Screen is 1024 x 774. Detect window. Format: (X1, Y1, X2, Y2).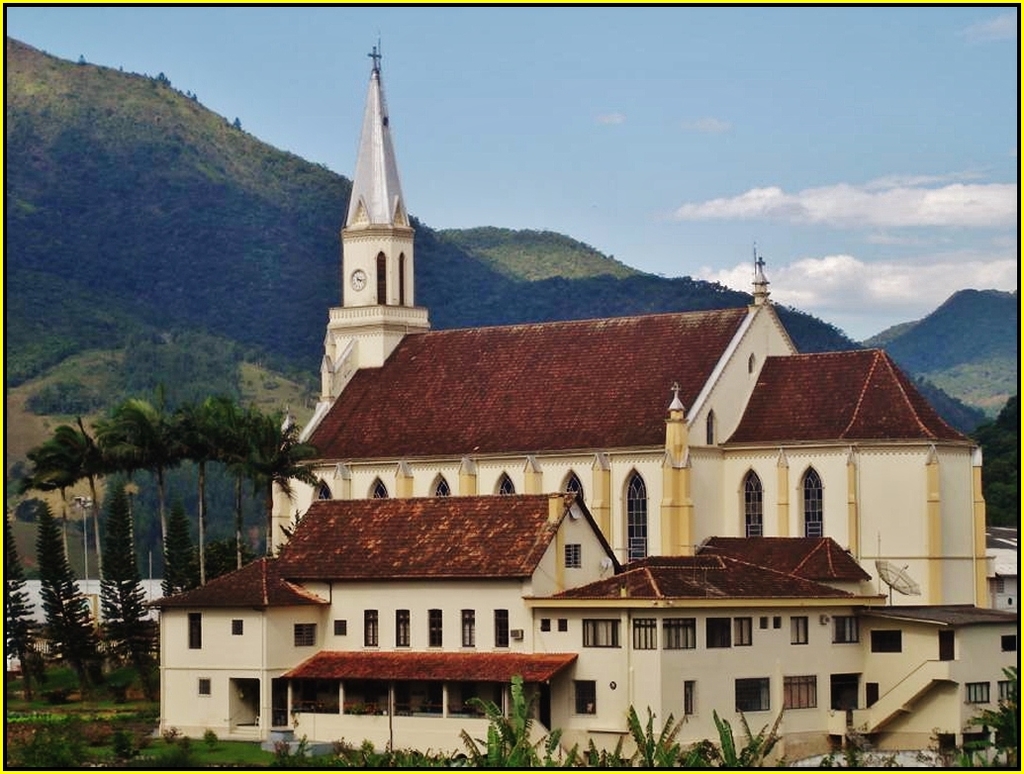
(742, 677, 768, 713).
